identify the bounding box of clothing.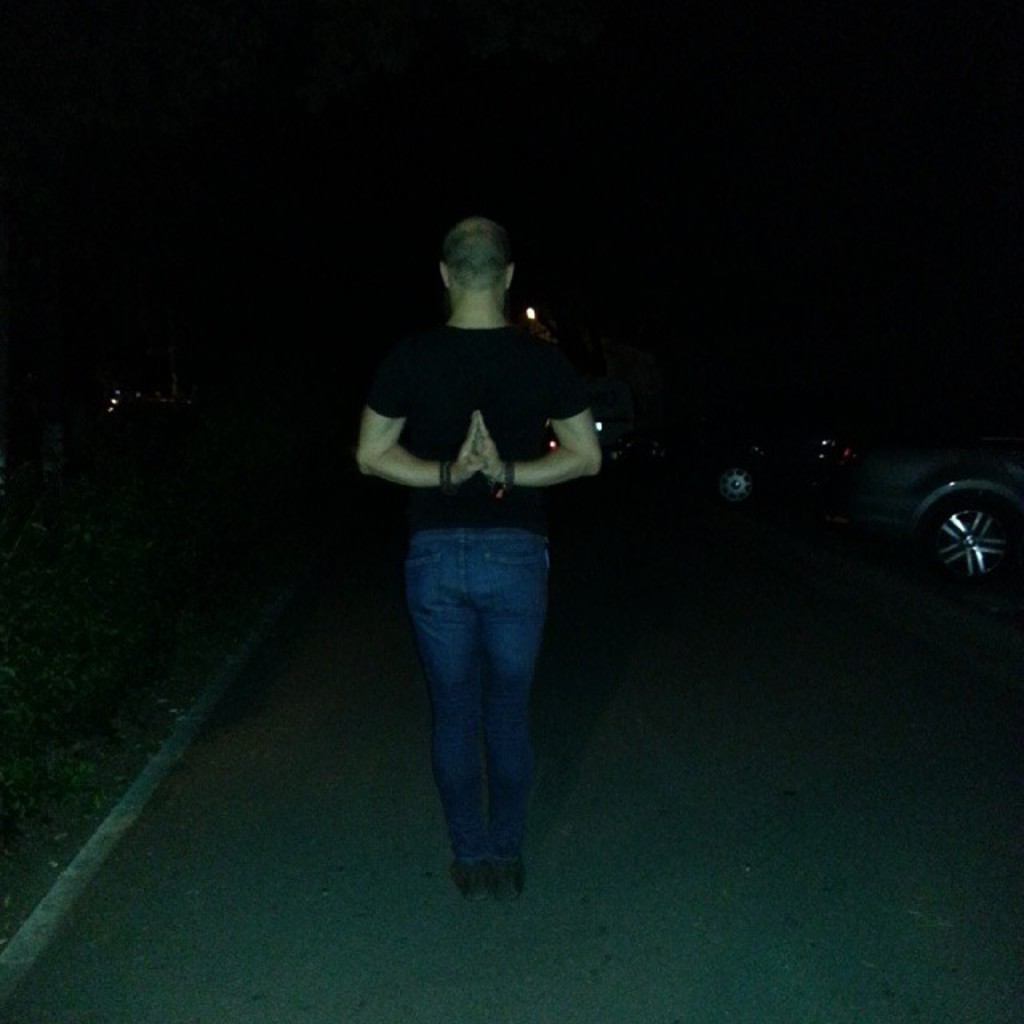
[354, 216, 624, 848].
